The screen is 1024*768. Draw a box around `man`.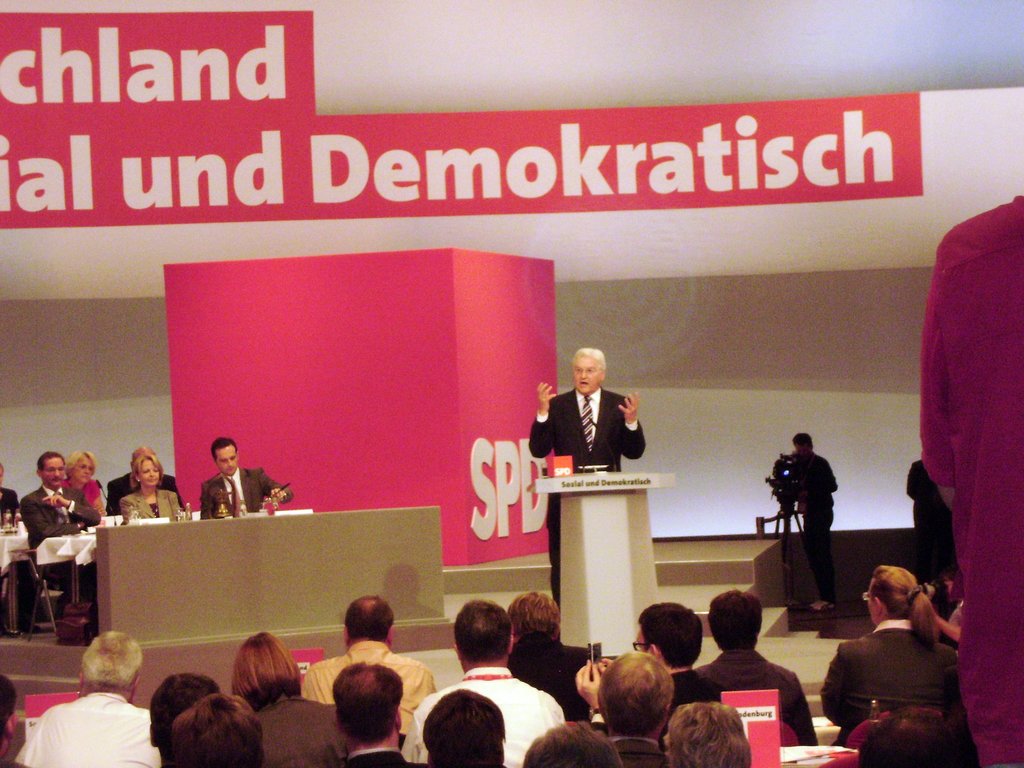
0, 671, 28, 767.
